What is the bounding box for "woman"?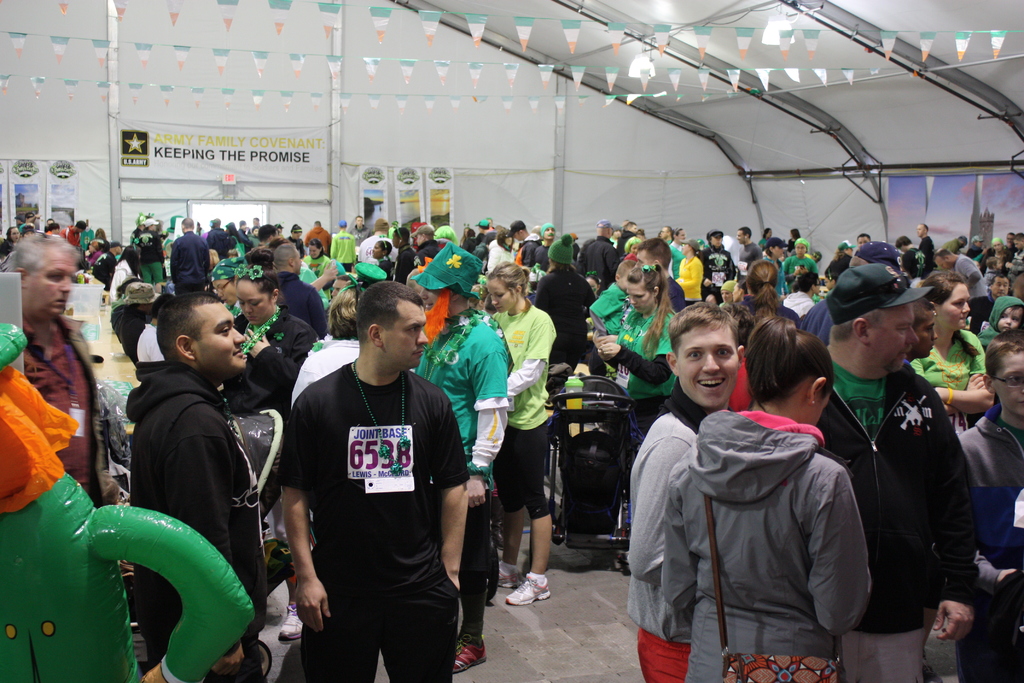
<region>111, 247, 148, 304</region>.
